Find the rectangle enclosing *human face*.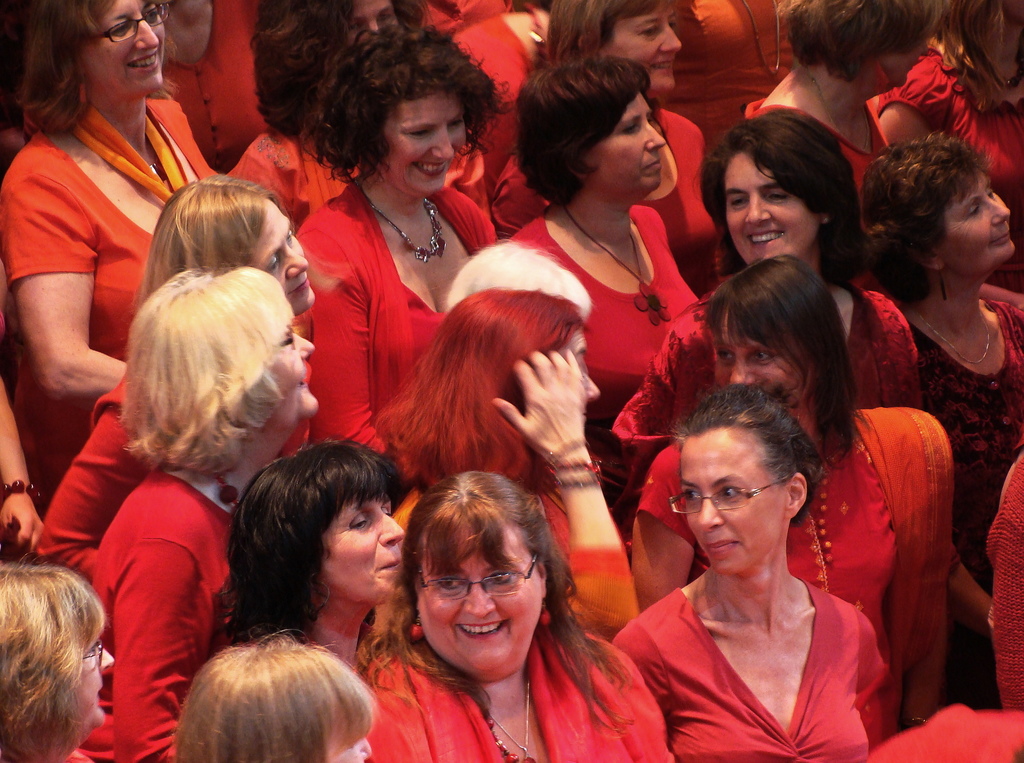
region(592, 97, 667, 195).
